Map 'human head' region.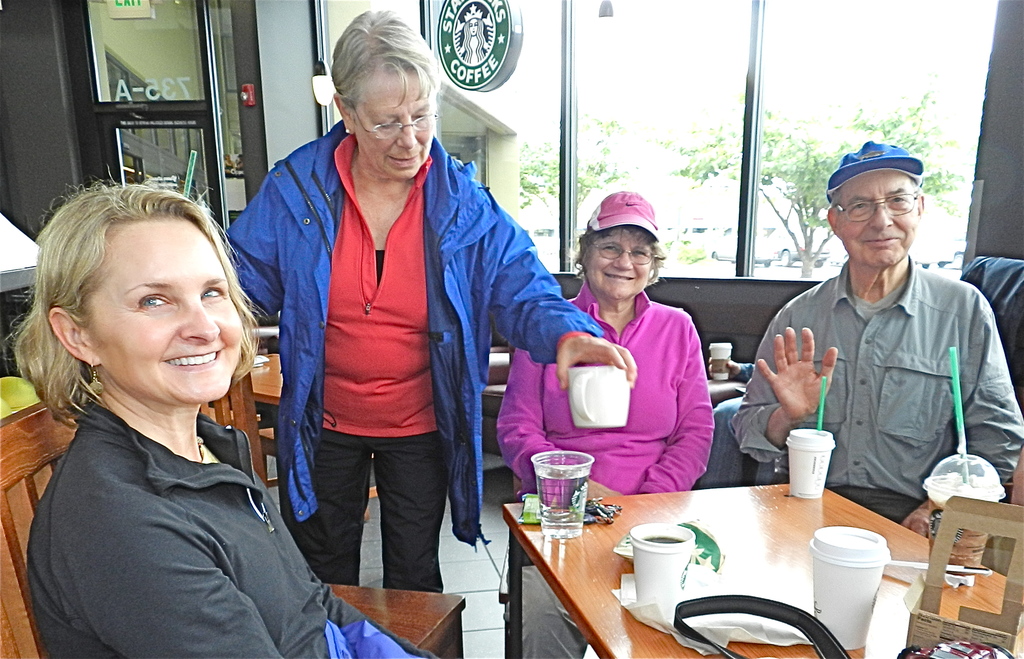
Mapped to 328, 6, 445, 179.
